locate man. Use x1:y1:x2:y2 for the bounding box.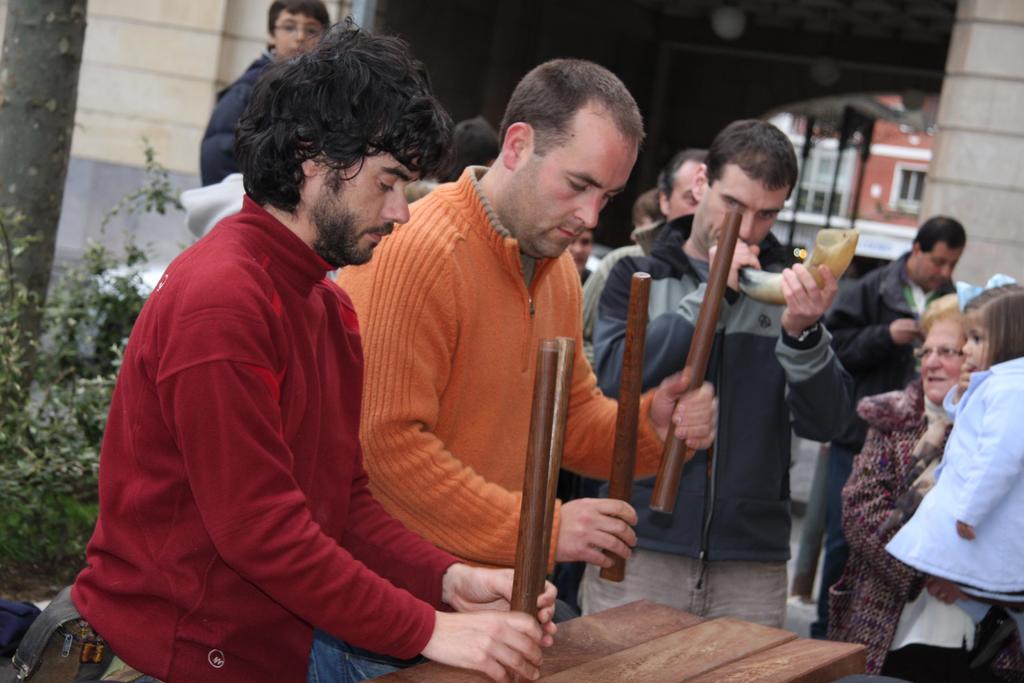
90:59:522:674.
